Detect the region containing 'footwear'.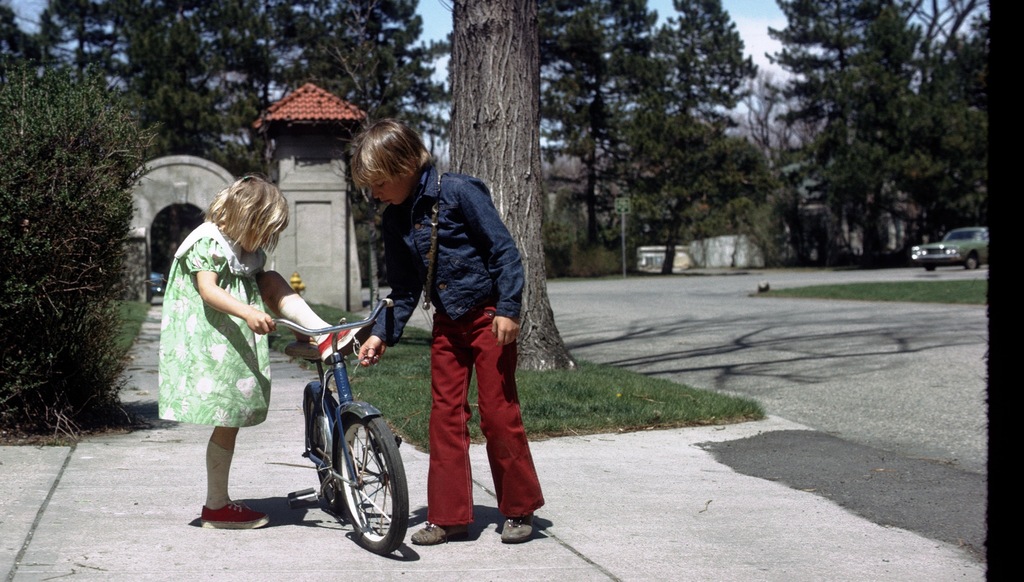
detection(200, 494, 274, 531).
